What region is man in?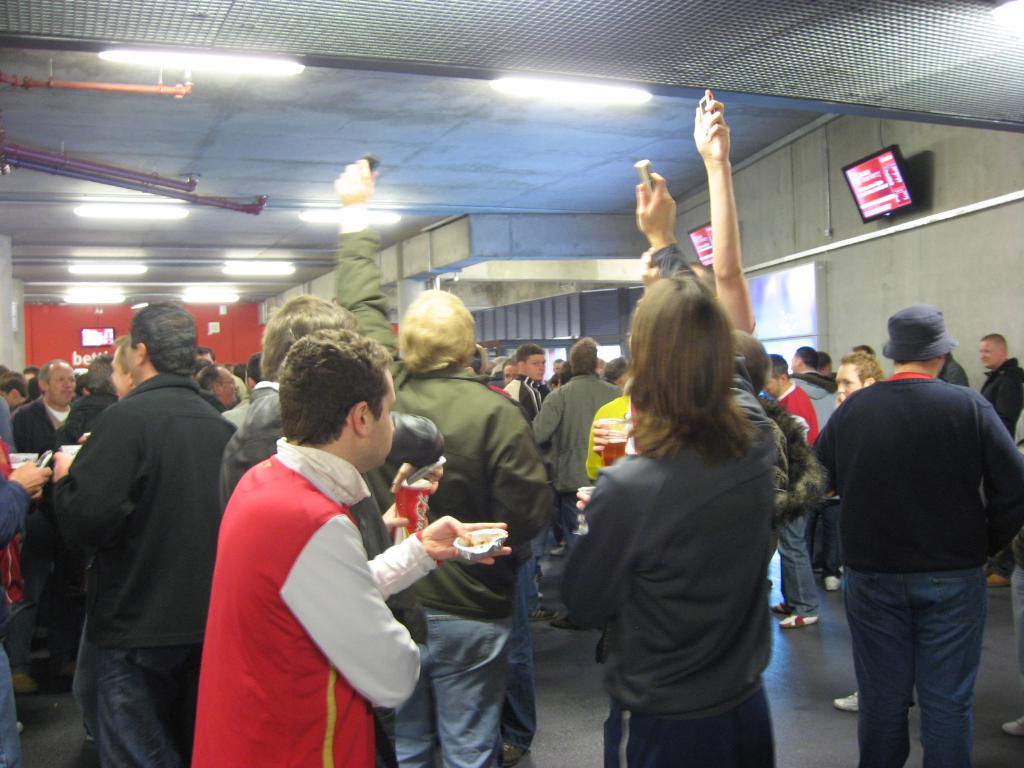
rect(603, 354, 629, 387).
